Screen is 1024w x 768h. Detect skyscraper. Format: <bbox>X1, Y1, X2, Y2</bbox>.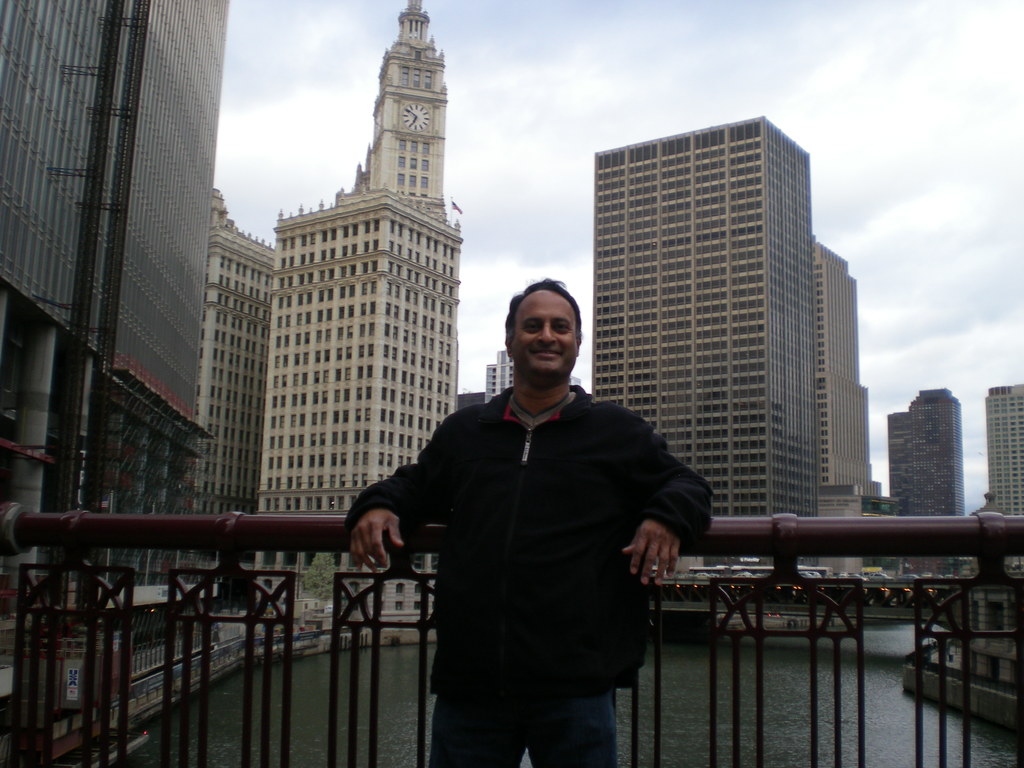
<bbox>900, 380, 961, 523</bbox>.
